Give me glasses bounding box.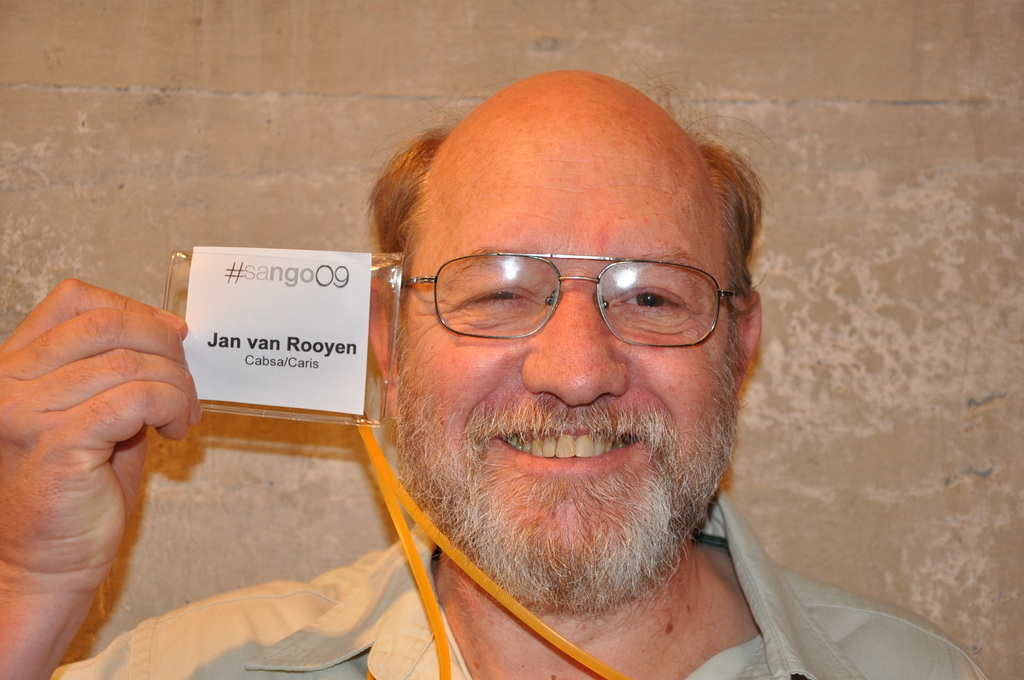
crop(400, 254, 741, 350).
